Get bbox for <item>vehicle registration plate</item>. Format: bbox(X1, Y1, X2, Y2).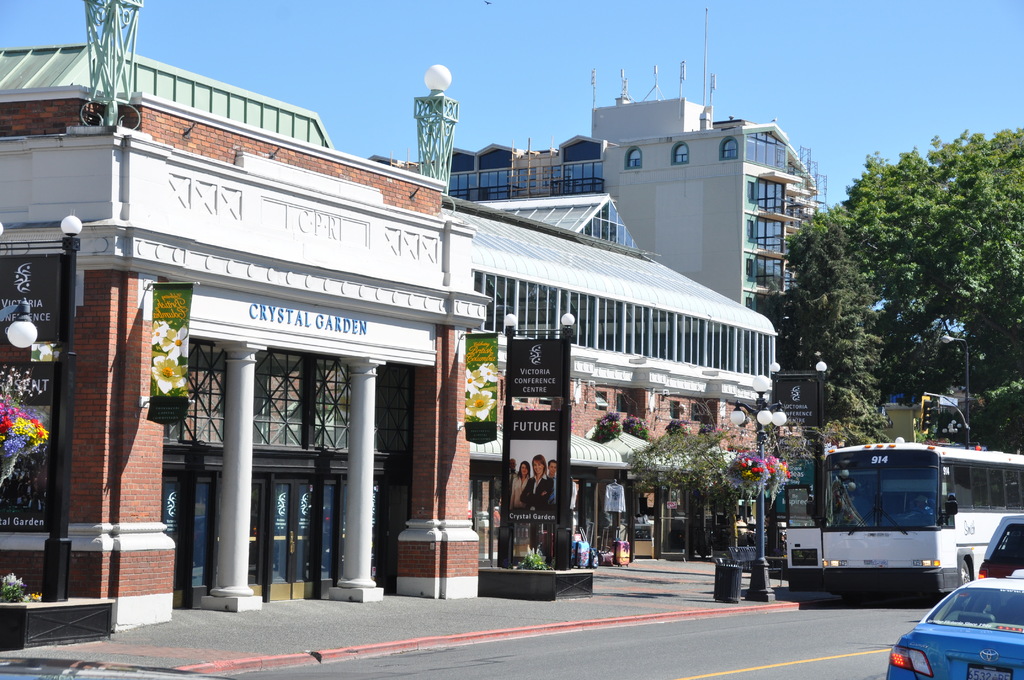
bbox(965, 665, 1014, 679).
